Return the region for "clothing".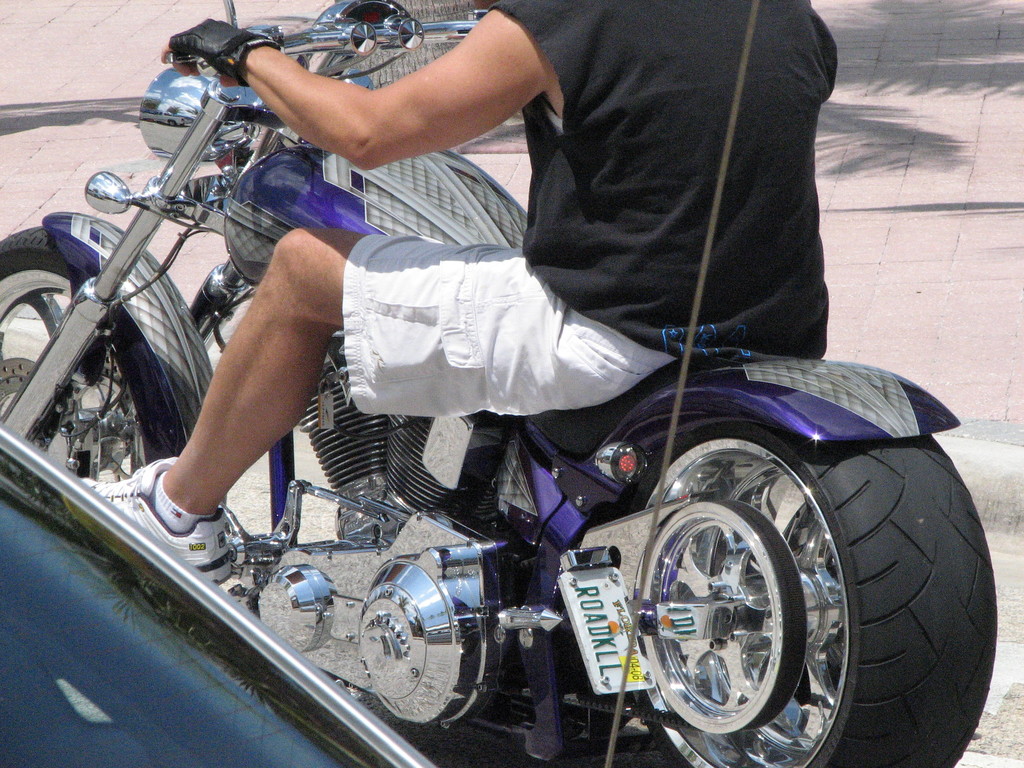
box(335, 0, 833, 444).
